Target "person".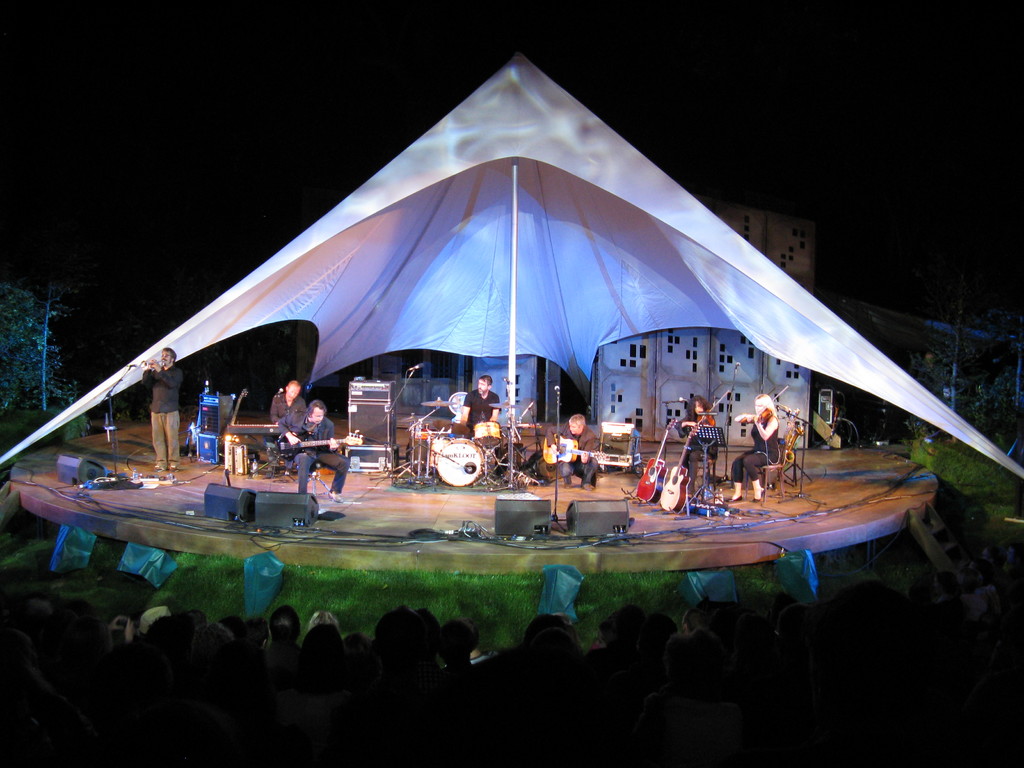
Target region: l=716, t=394, r=777, b=495.
